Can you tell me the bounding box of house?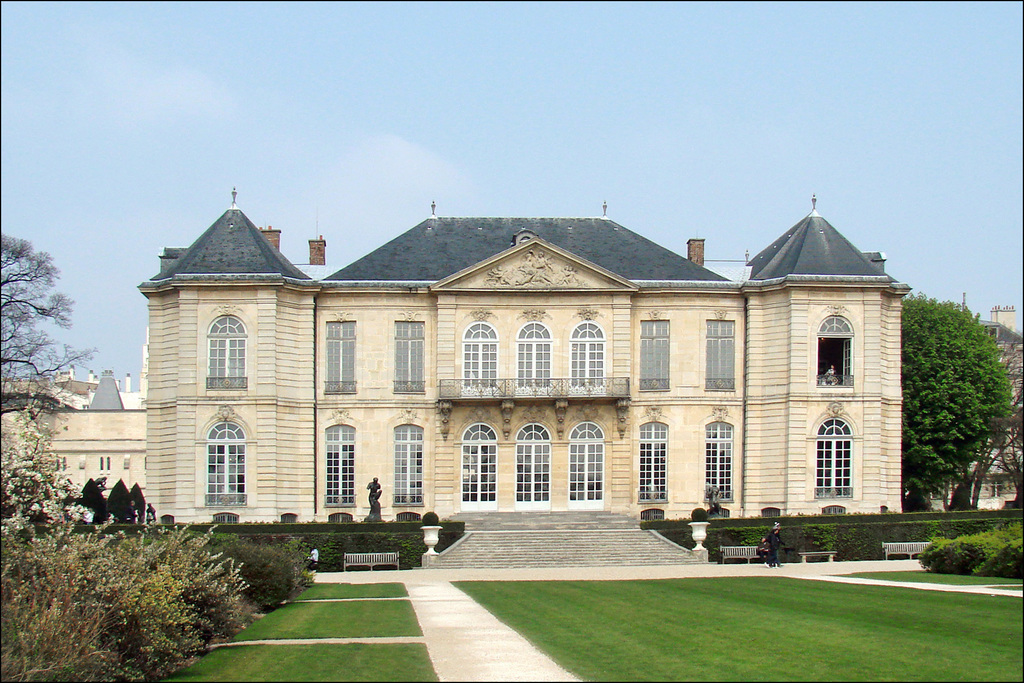
detection(136, 185, 915, 567).
